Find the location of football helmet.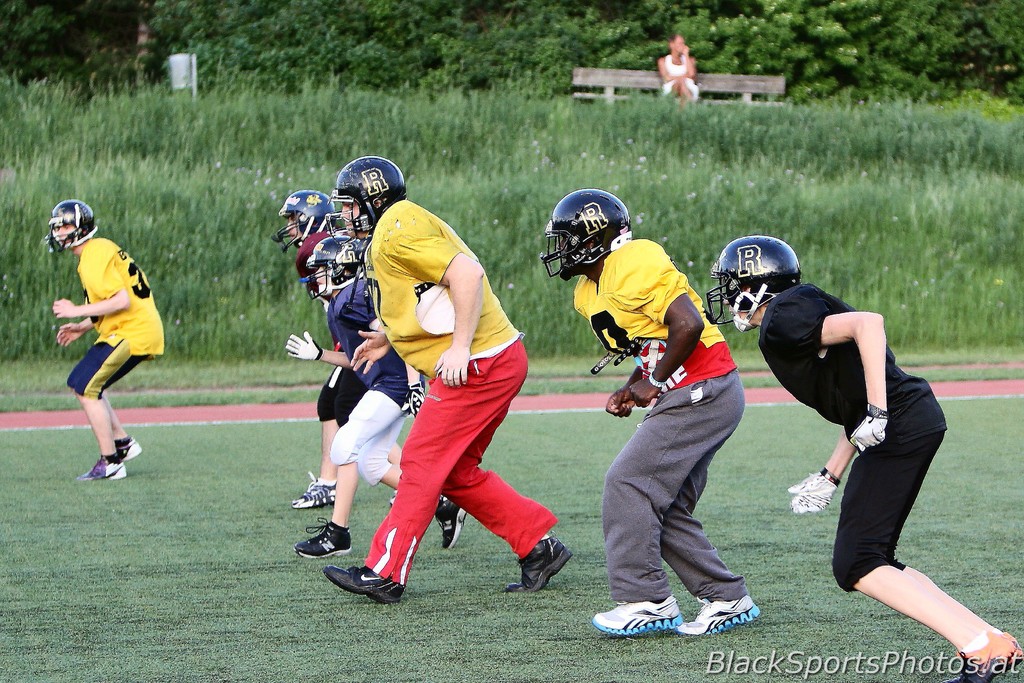
Location: pyautogui.locateOnScreen(708, 232, 804, 332).
